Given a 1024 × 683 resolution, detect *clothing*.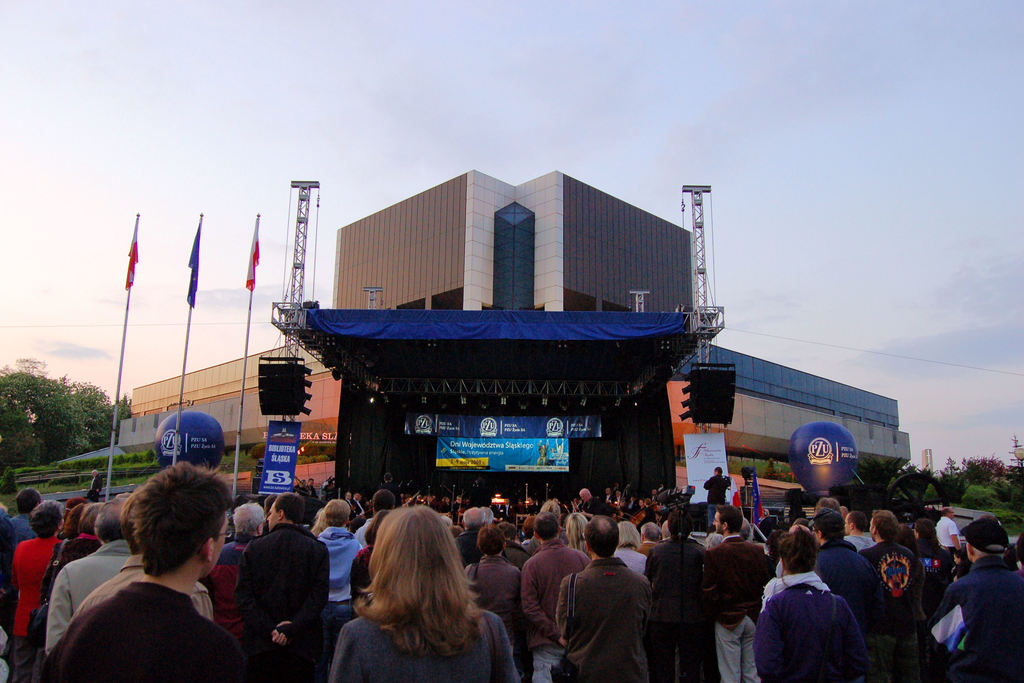
Rect(68, 554, 213, 623).
